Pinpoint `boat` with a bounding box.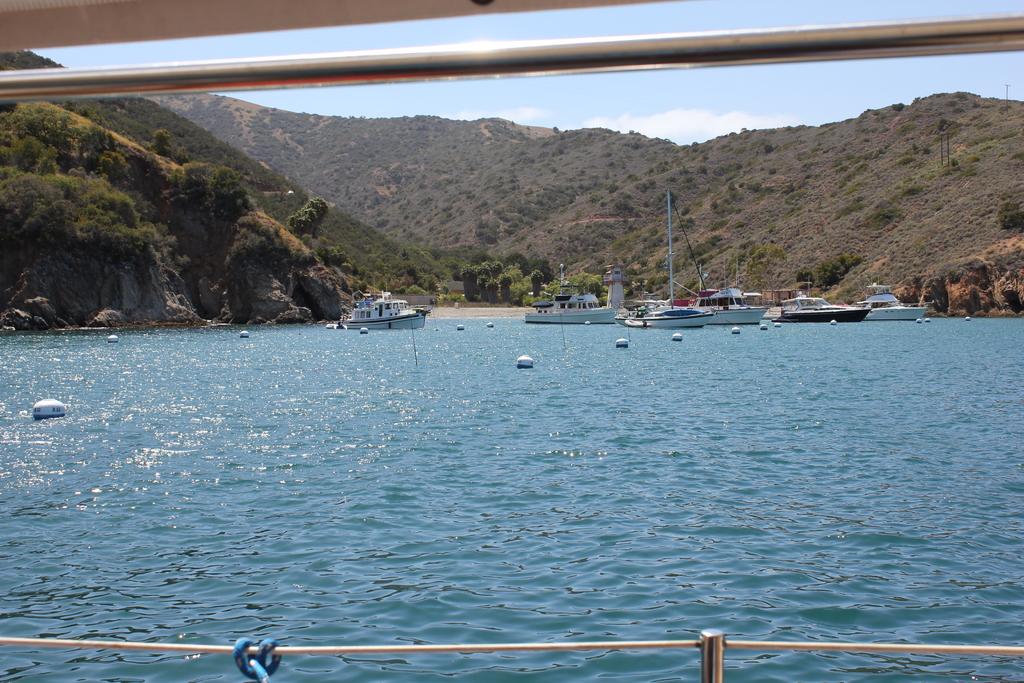
bbox=[769, 295, 868, 322].
